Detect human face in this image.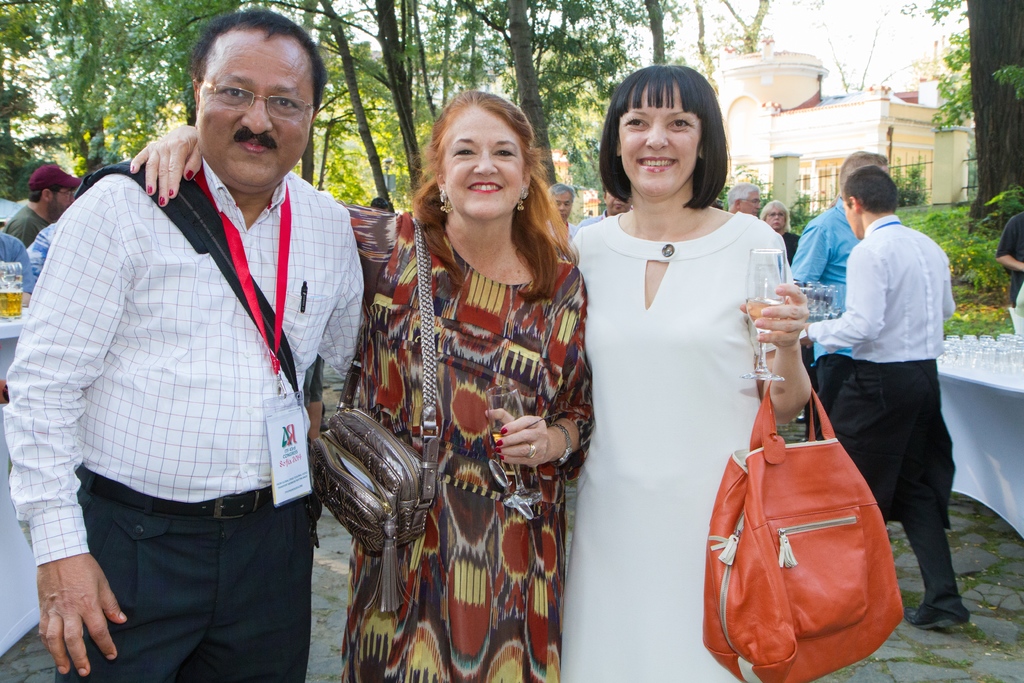
Detection: 47 183 74 215.
